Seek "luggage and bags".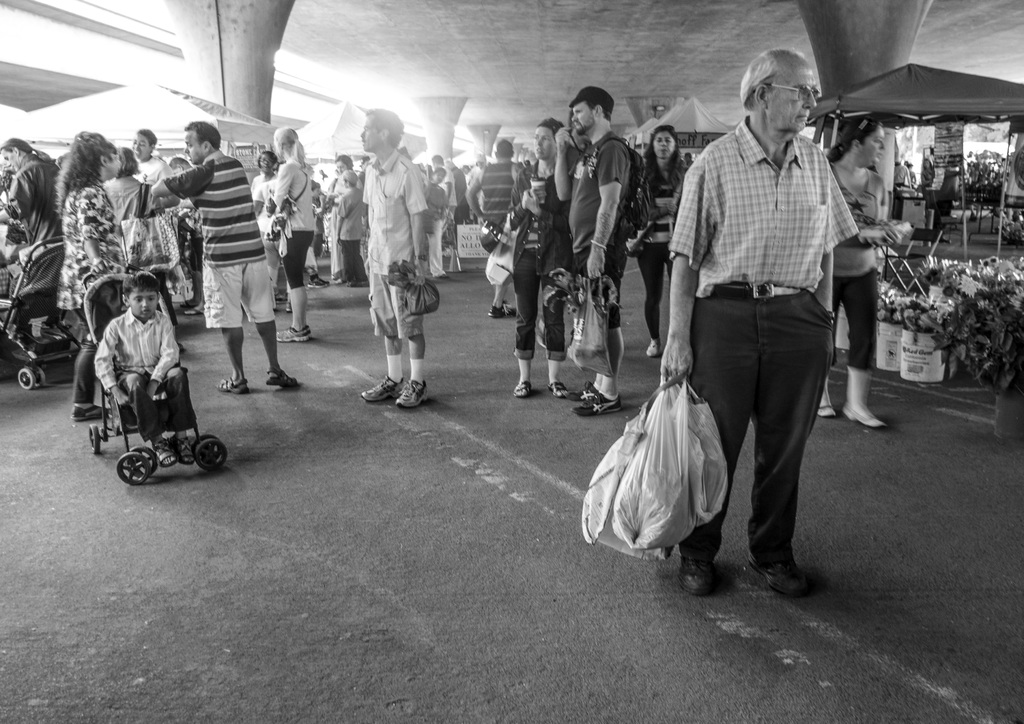
l=566, t=280, r=618, b=378.
